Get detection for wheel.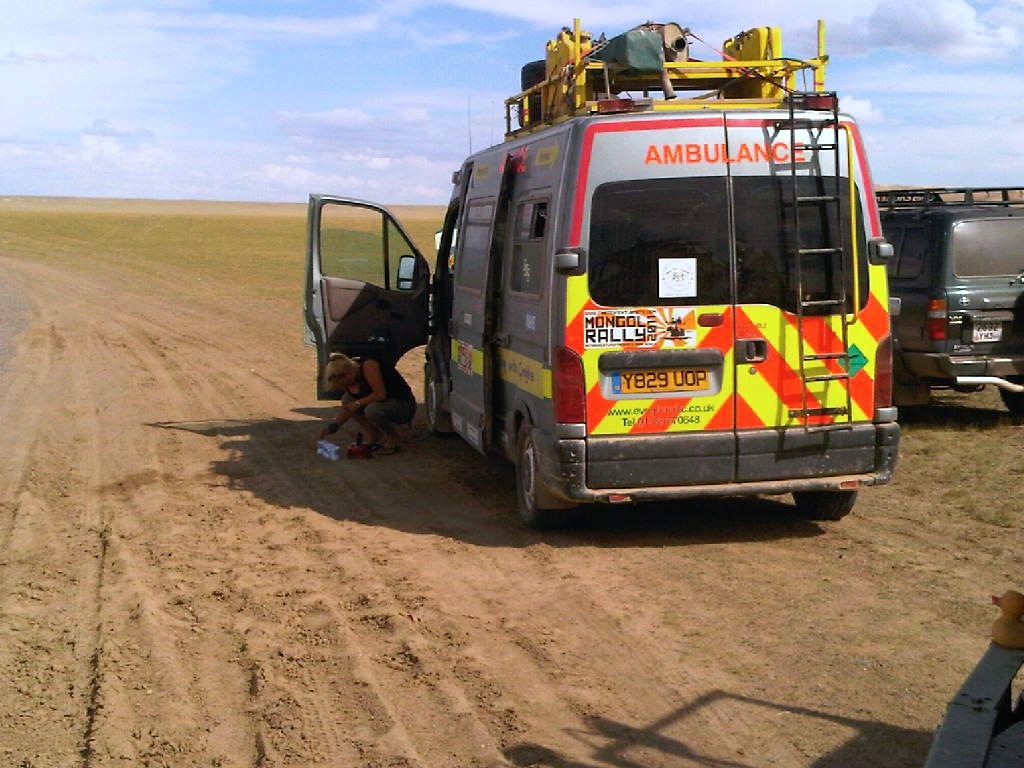
Detection: 997:374:1023:419.
